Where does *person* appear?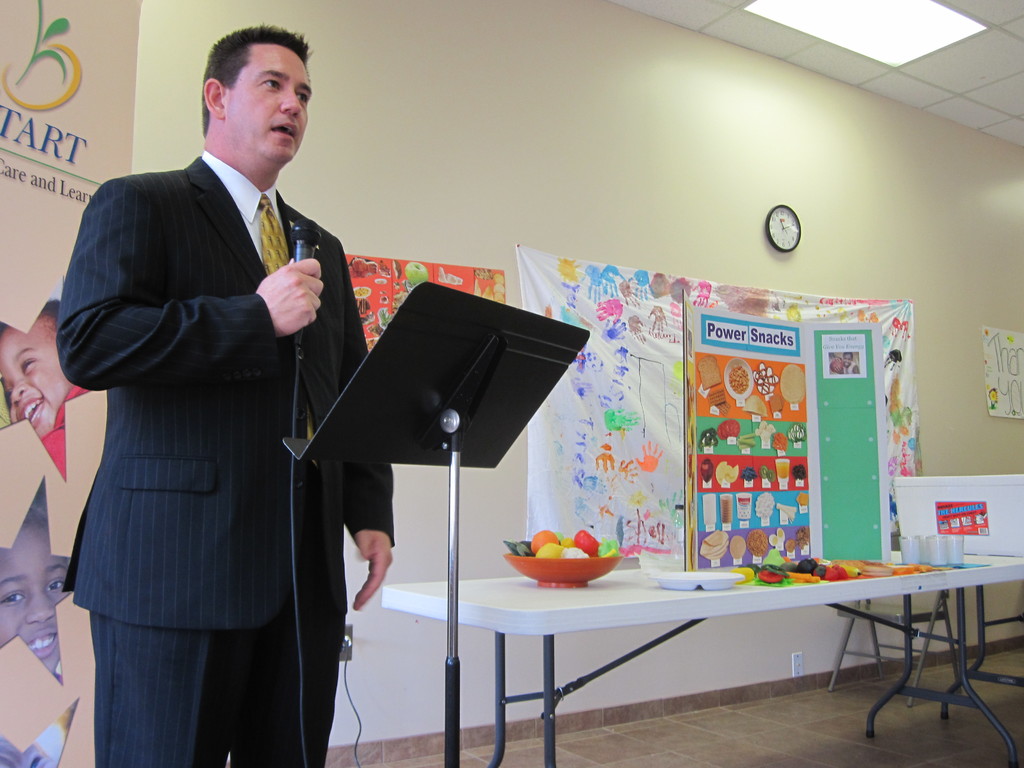
Appears at bbox=[0, 287, 97, 483].
